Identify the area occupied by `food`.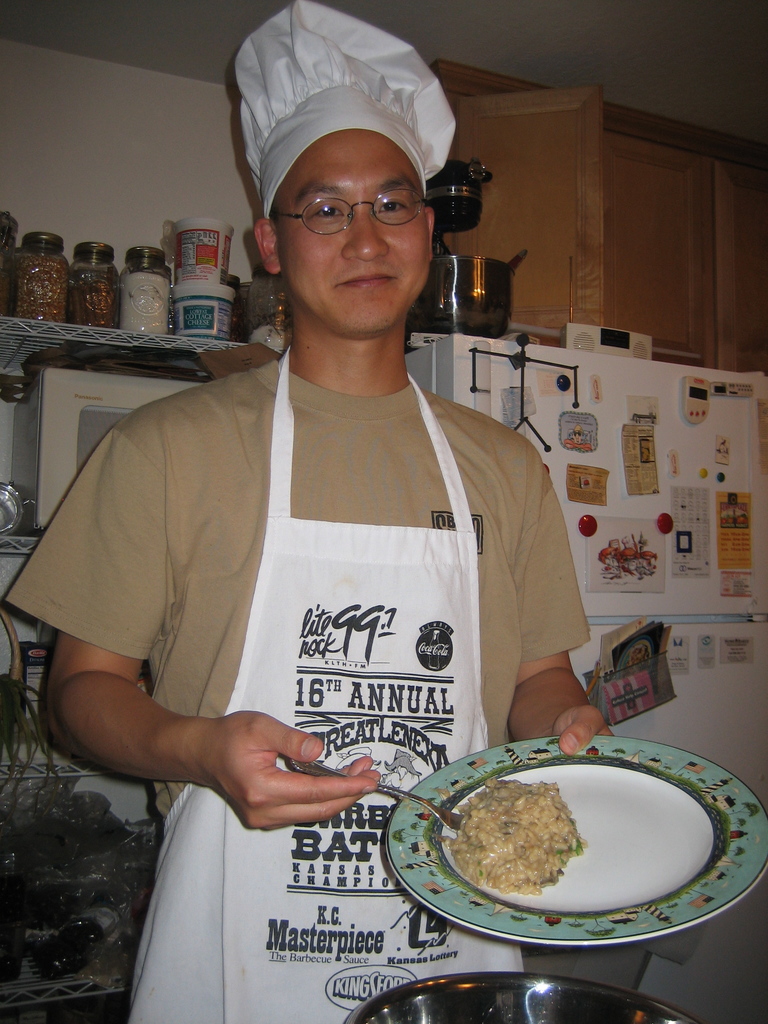
Area: (68,266,120,328).
